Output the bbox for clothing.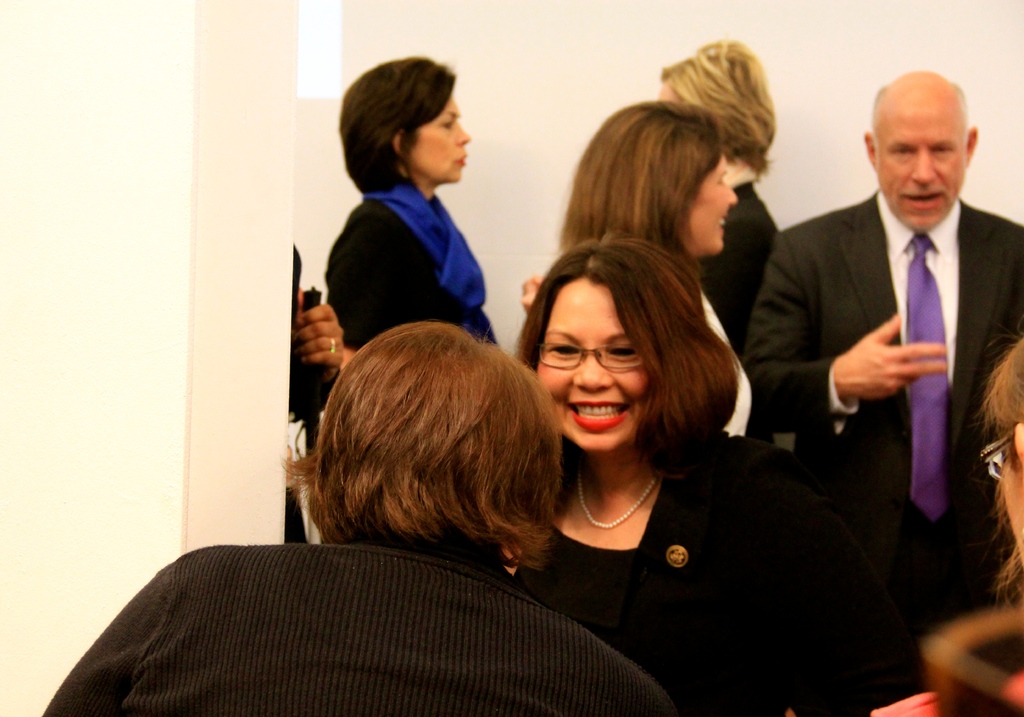
pyautogui.locateOnScreen(322, 188, 500, 357).
